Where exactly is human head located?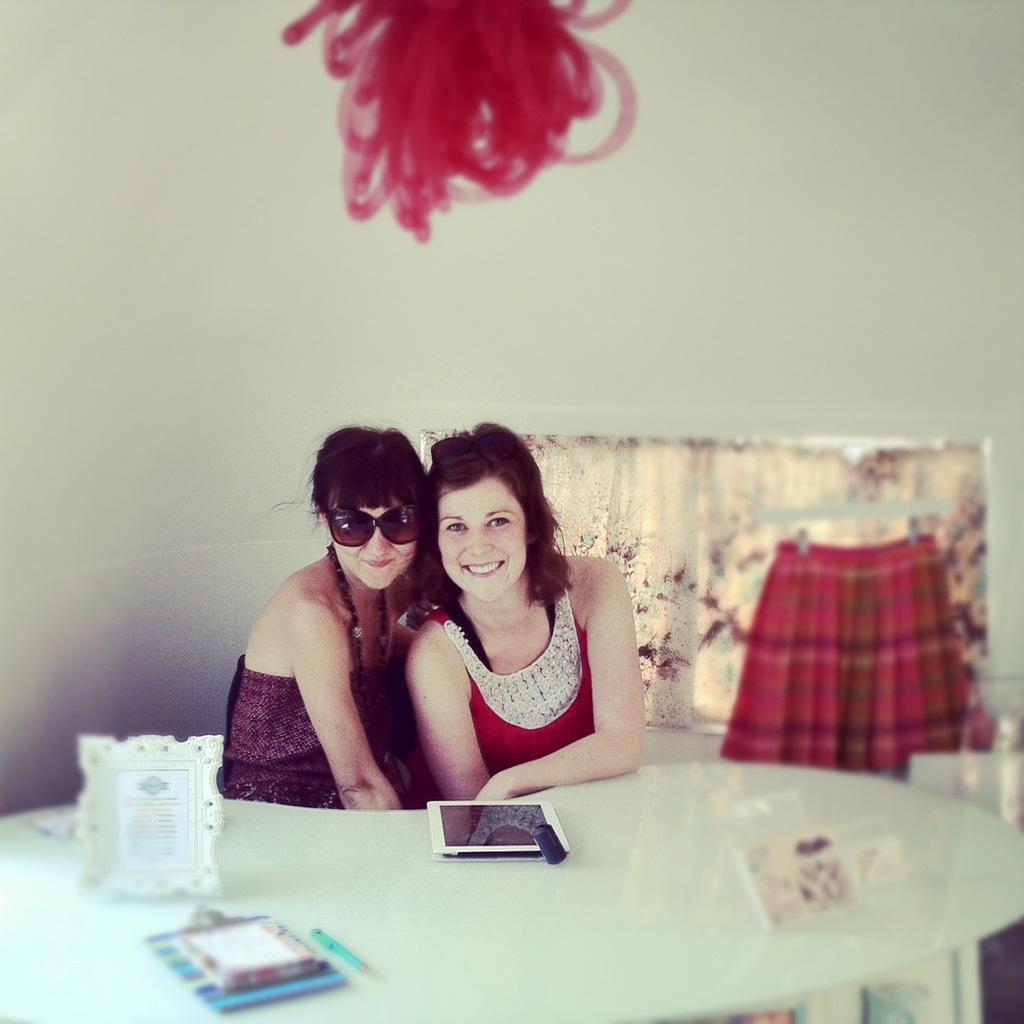
Its bounding box is [290, 428, 423, 589].
